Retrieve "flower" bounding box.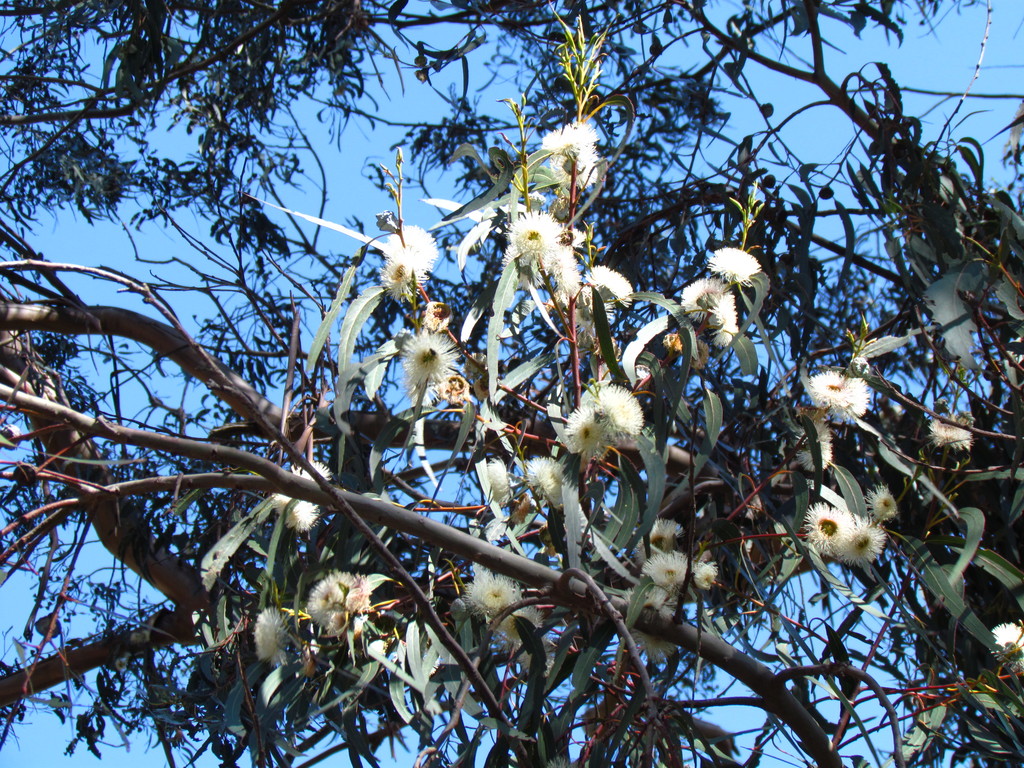
Bounding box: BBox(810, 368, 872, 420).
